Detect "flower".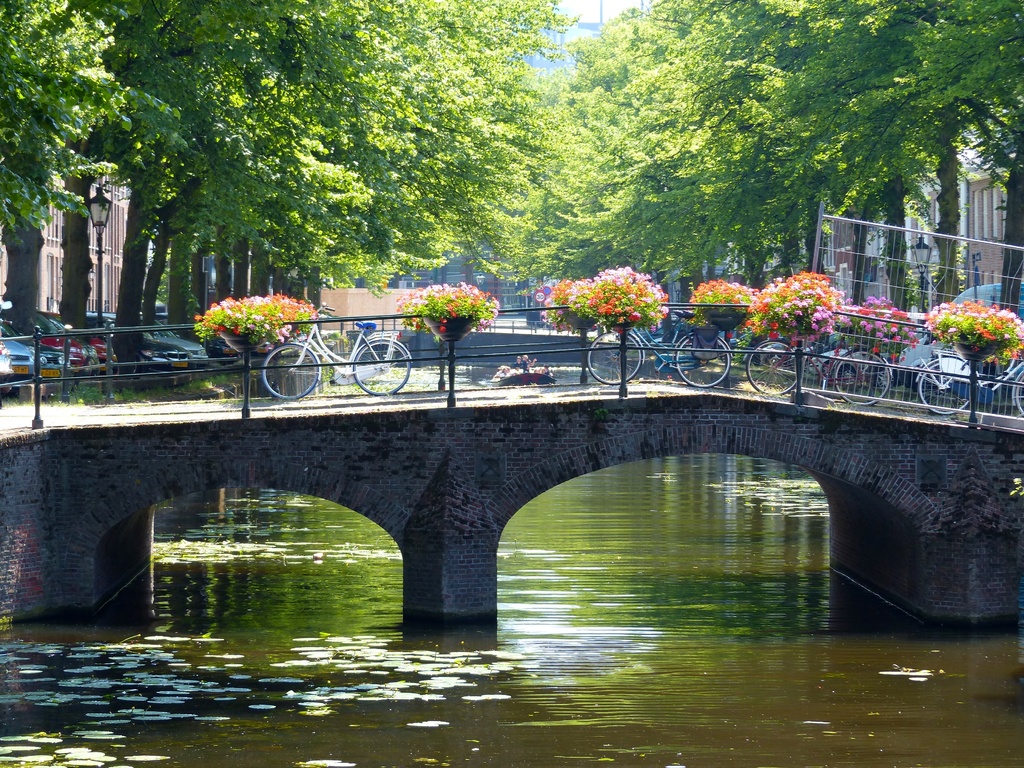
Detected at [280,325,293,339].
